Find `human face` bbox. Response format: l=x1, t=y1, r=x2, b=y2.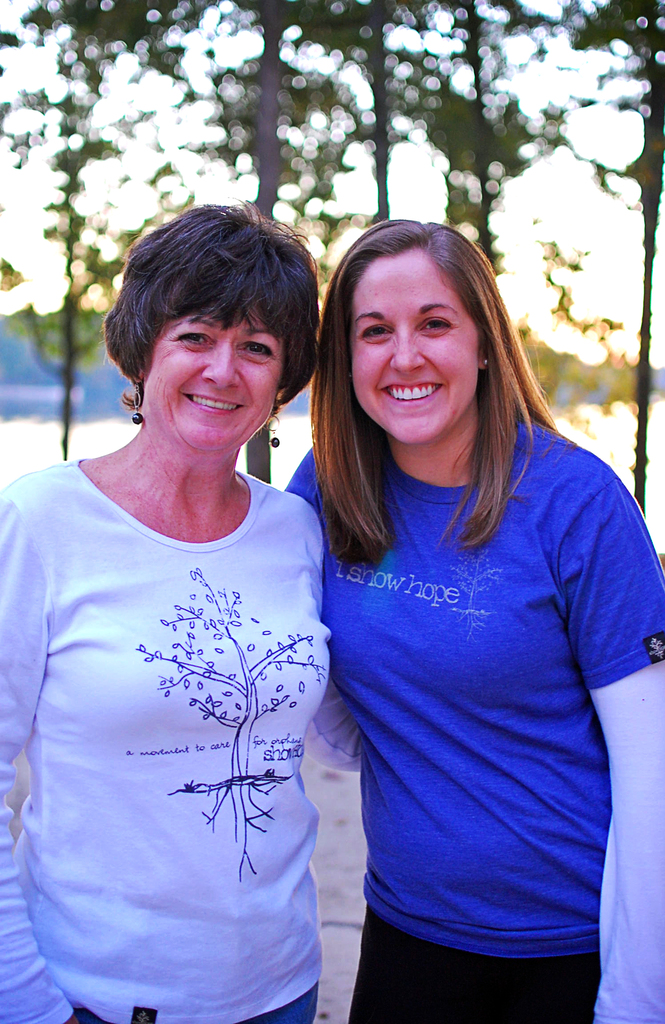
l=157, t=300, r=284, b=458.
